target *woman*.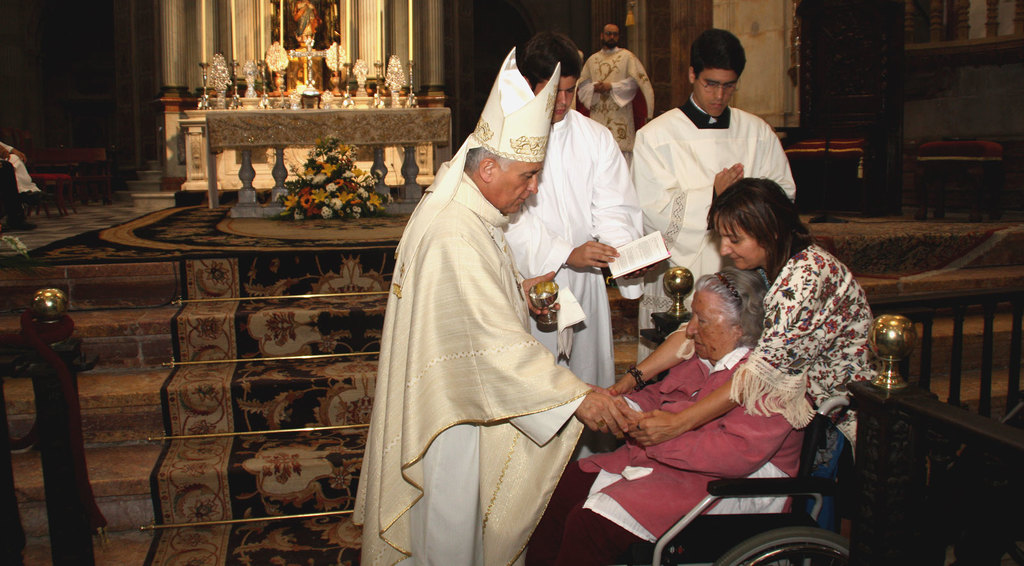
Target region: [x1=534, y1=266, x2=813, y2=565].
